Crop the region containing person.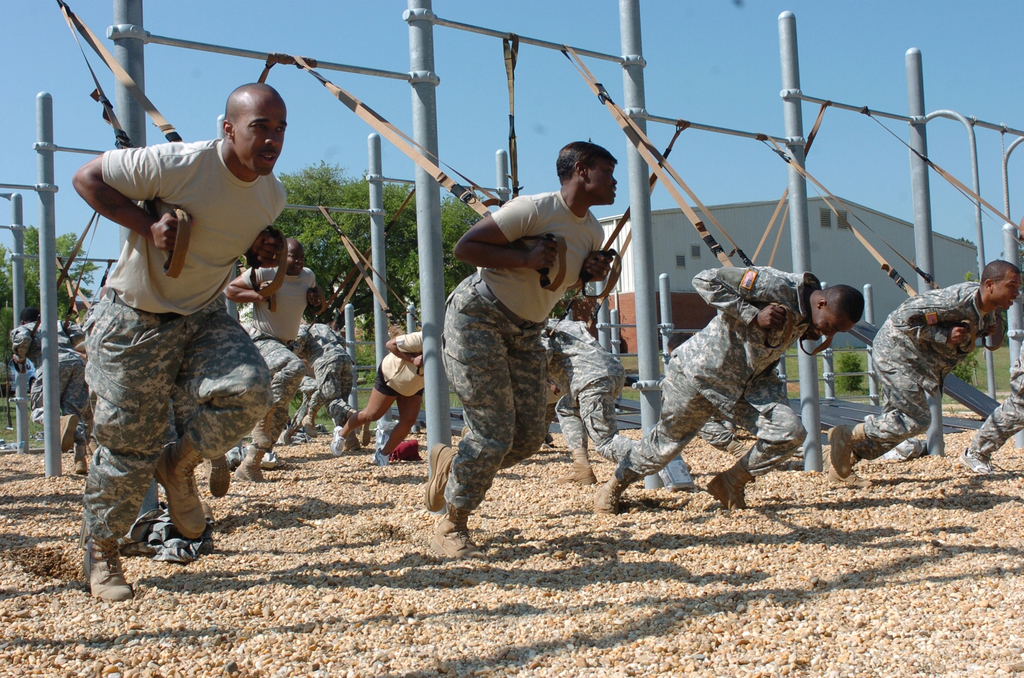
Crop region: 527,298,628,490.
